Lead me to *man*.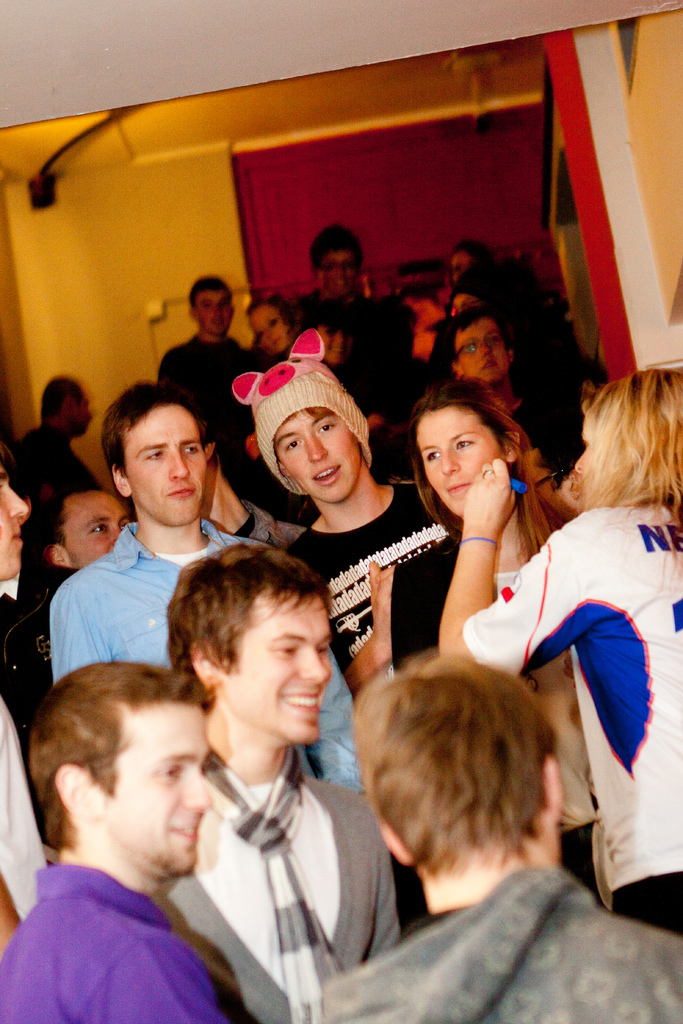
Lead to [left=229, top=326, right=456, bottom=672].
